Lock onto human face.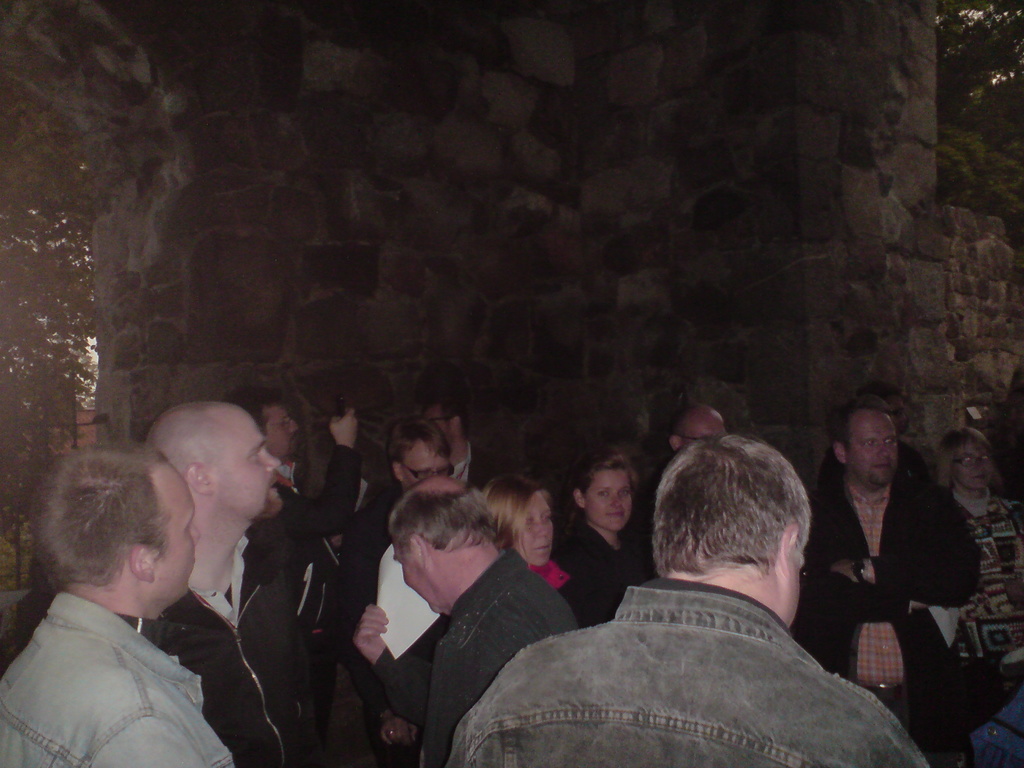
Locked: pyautogui.locateOnScreen(155, 474, 213, 593).
